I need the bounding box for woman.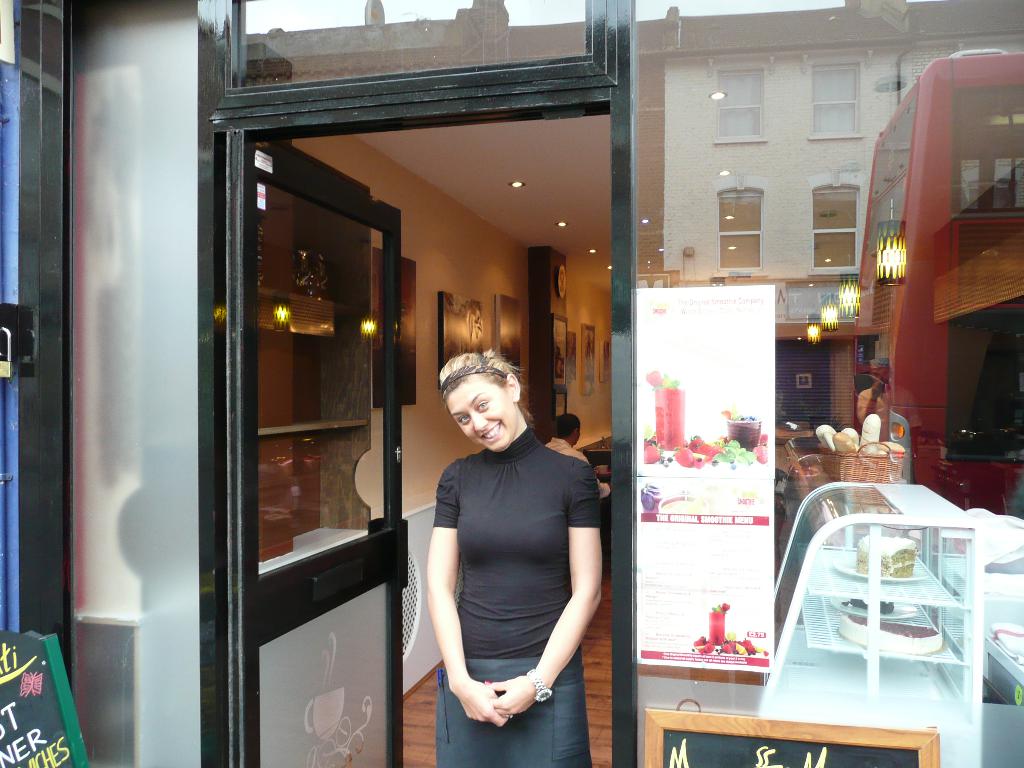
Here it is: box=[417, 319, 610, 767].
